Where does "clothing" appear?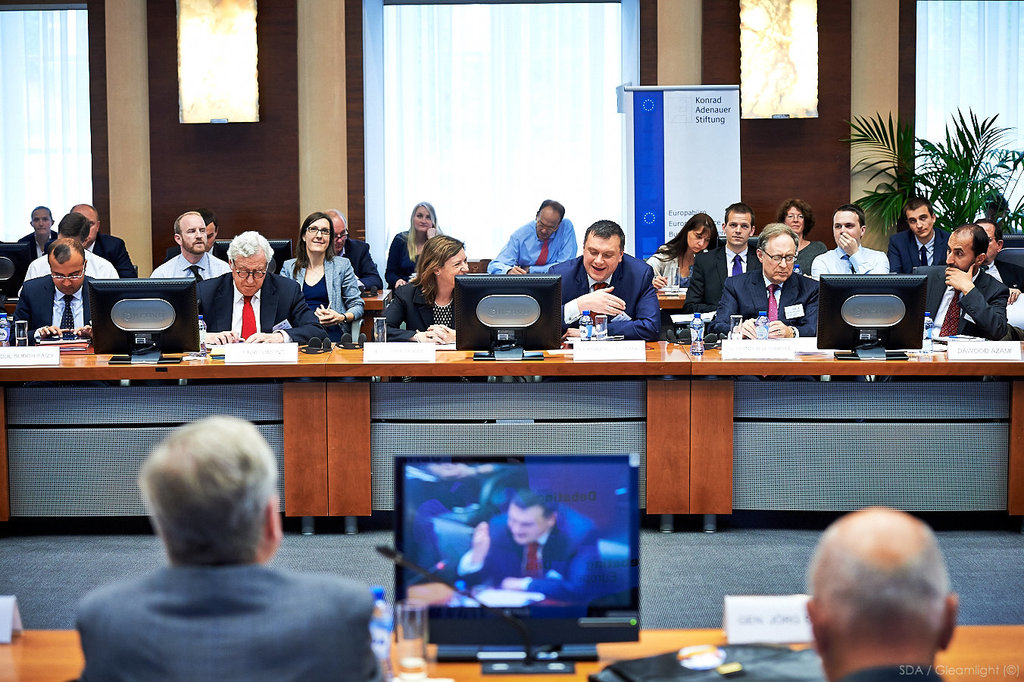
Appears at left=384, top=233, right=425, bottom=283.
